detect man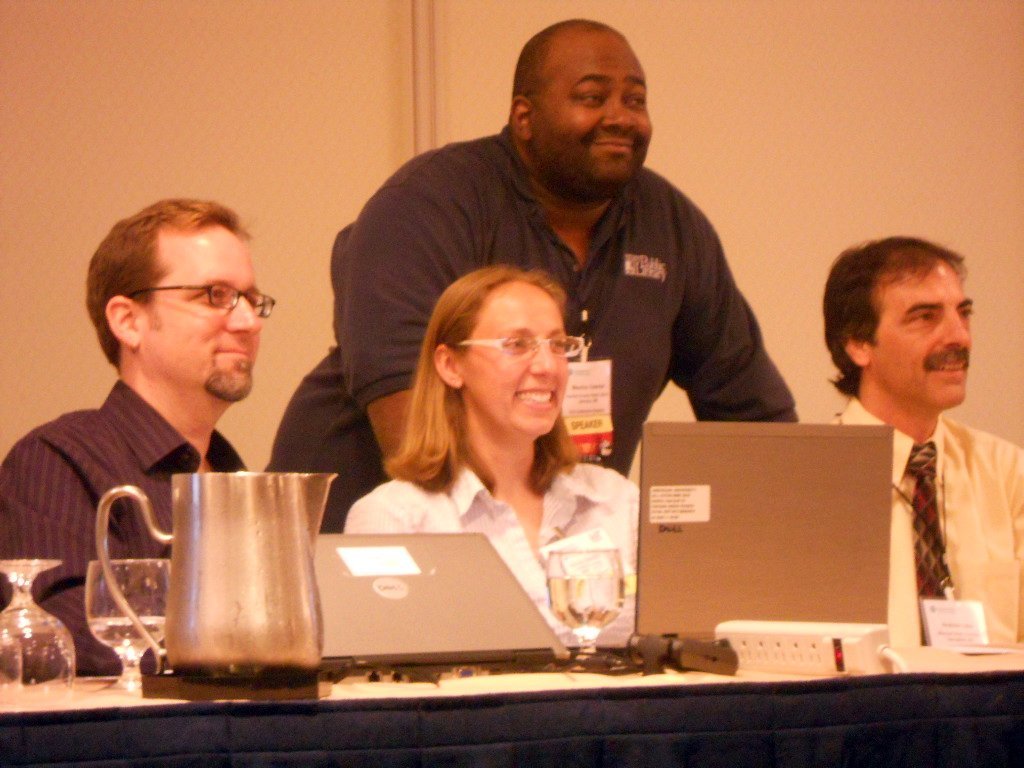
[0, 194, 283, 670]
